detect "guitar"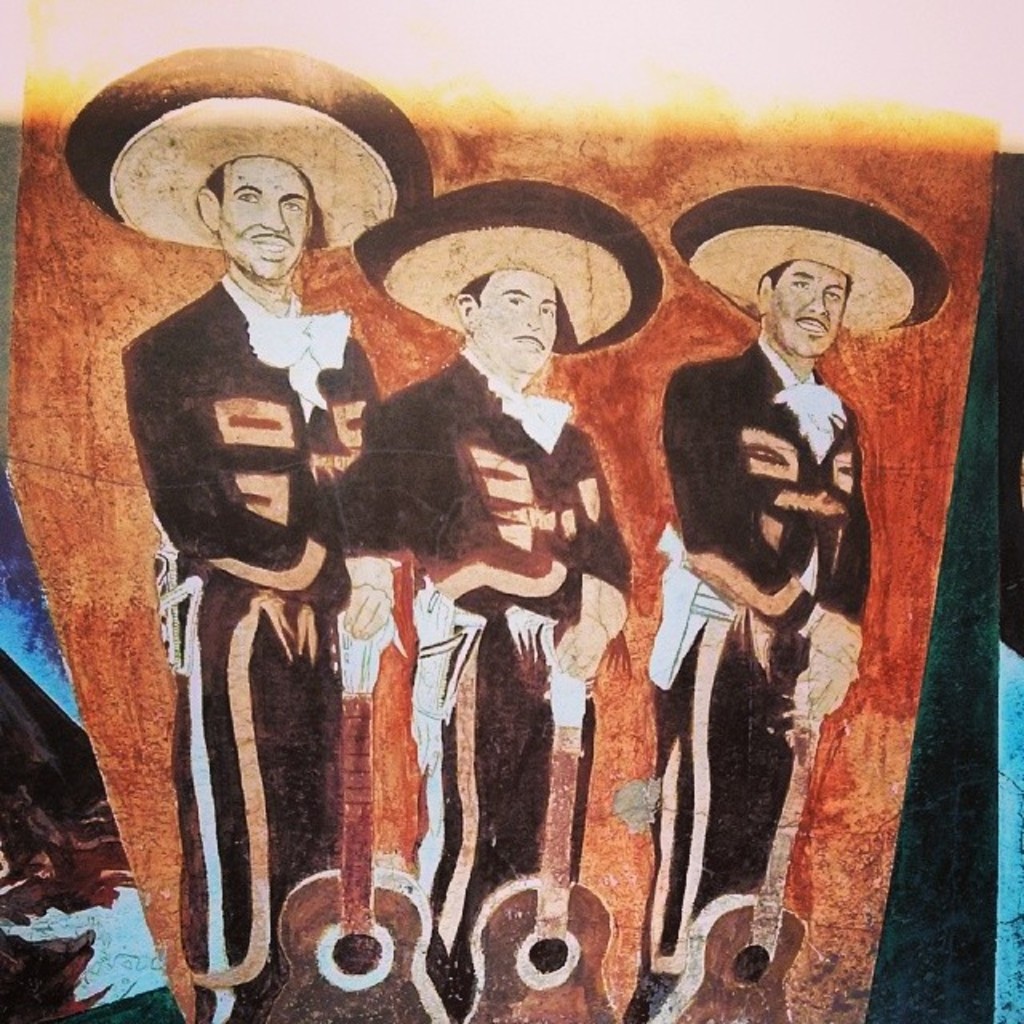
x1=630 y1=707 x2=800 y2=1022
